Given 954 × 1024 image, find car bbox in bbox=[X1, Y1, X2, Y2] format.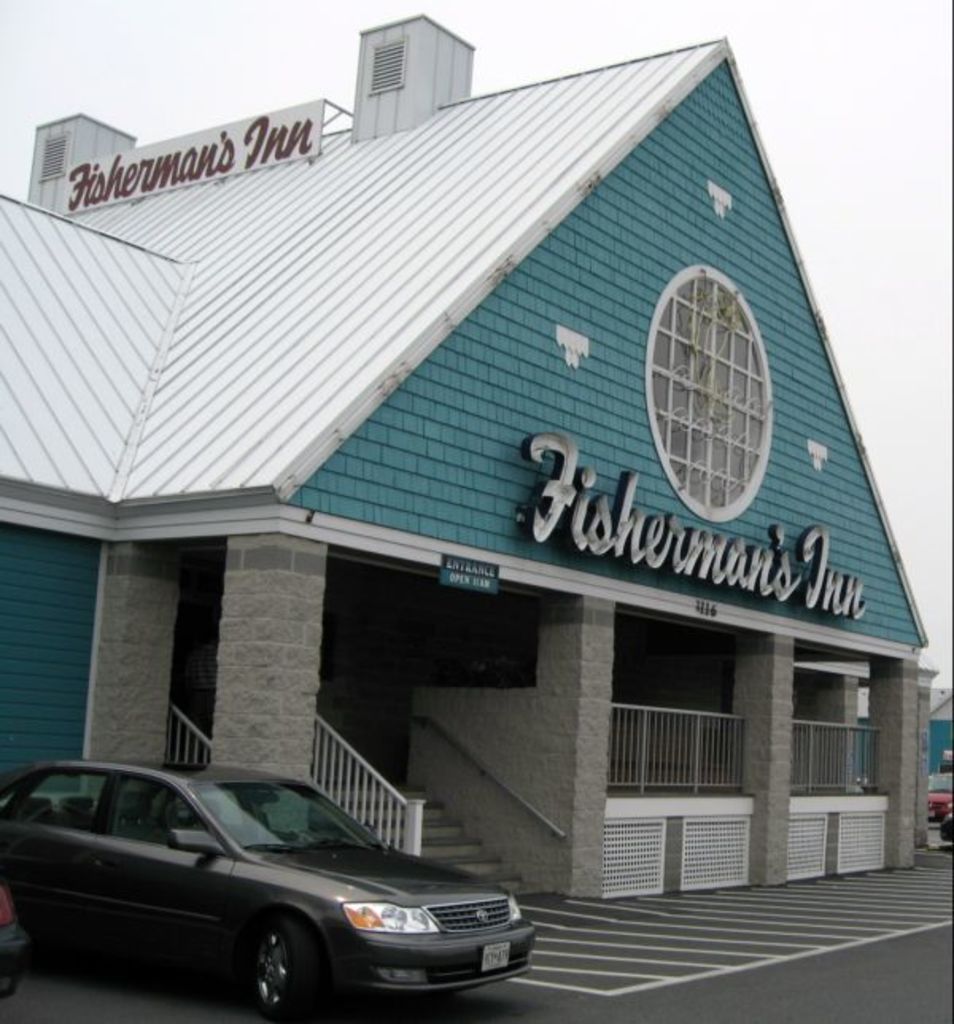
bbox=[0, 875, 27, 994].
